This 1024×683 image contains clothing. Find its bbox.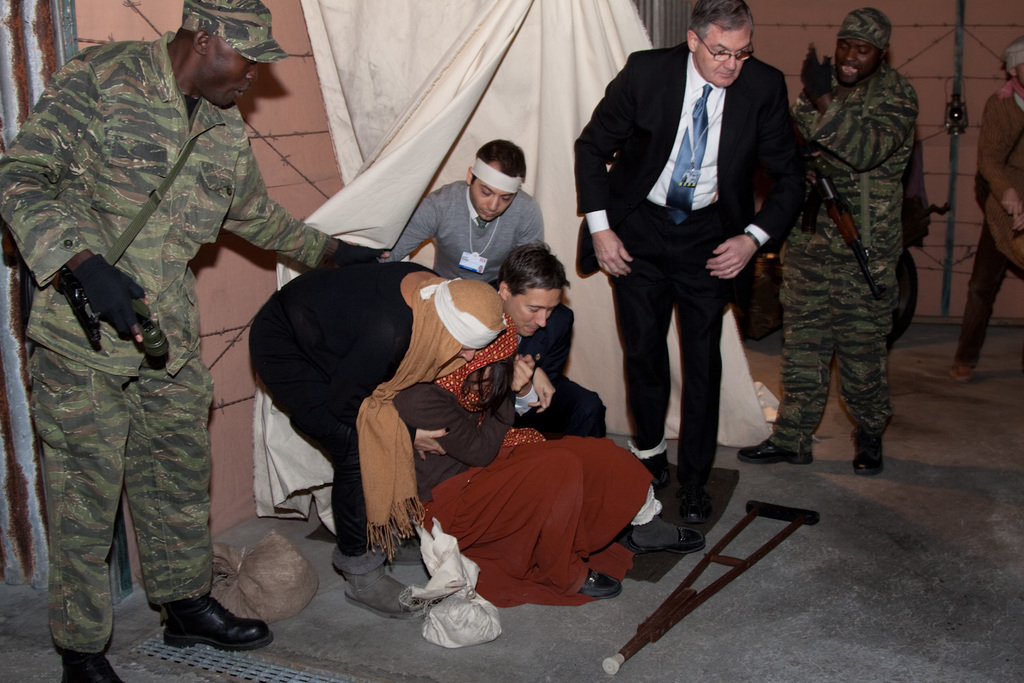
956/92/1023/356.
